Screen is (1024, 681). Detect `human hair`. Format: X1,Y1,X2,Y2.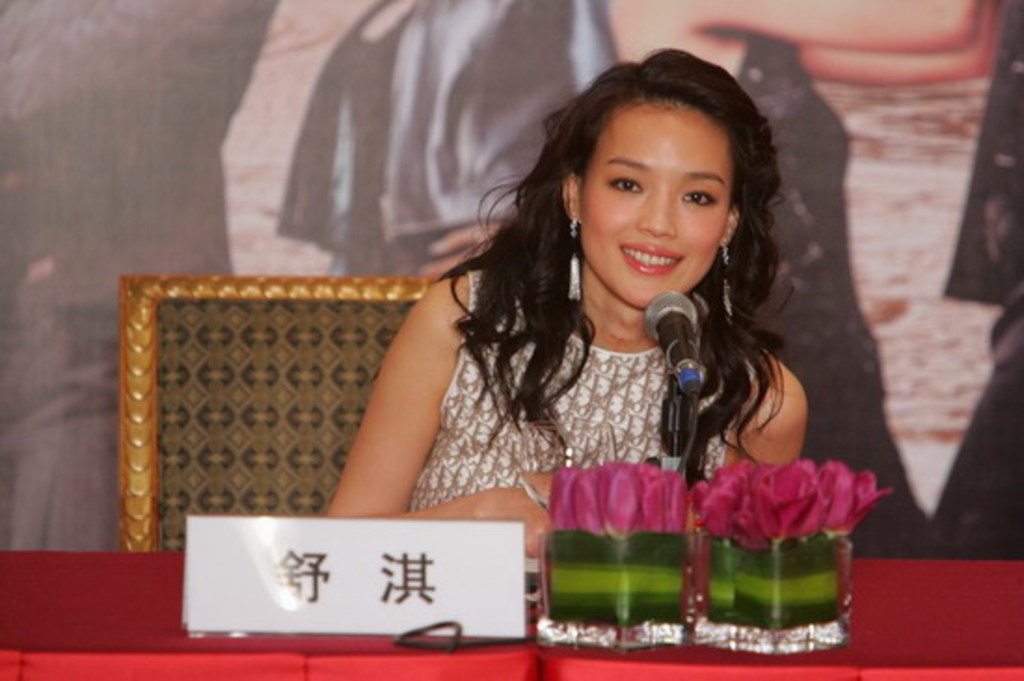
438,45,780,480.
